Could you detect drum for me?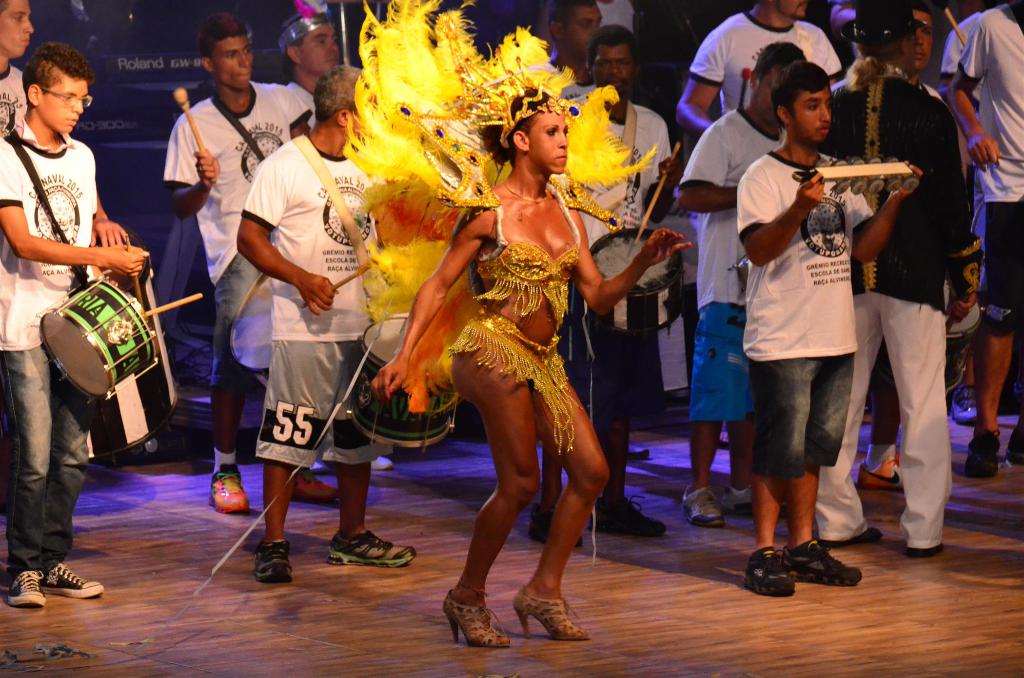
Detection result: rect(589, 225, 688, 339).
